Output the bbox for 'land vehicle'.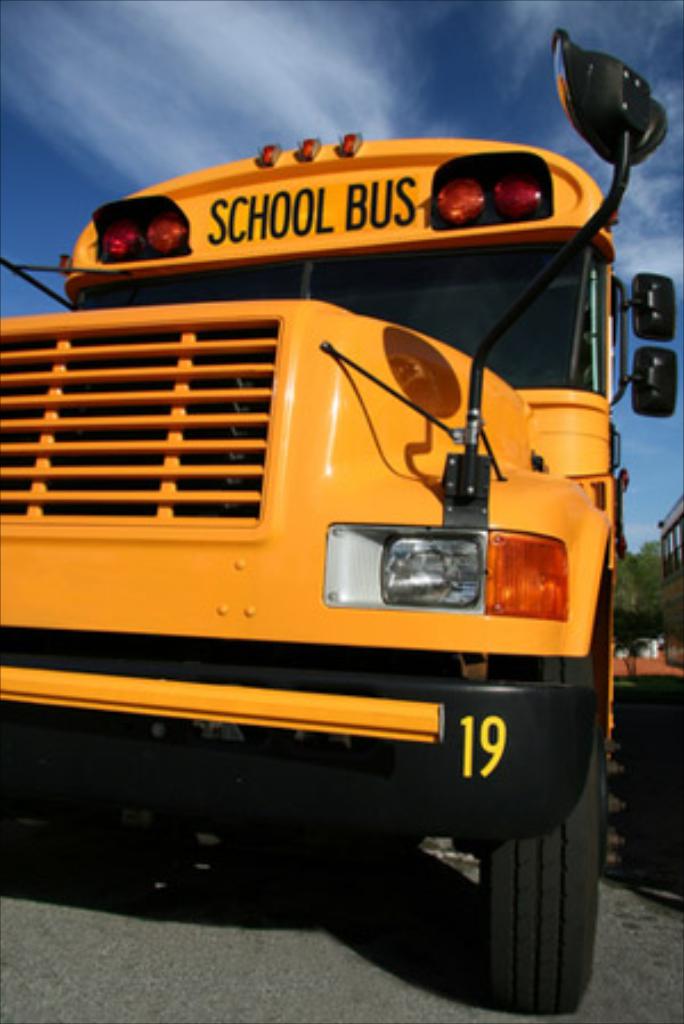
region(0, 30, 682, 1010).
